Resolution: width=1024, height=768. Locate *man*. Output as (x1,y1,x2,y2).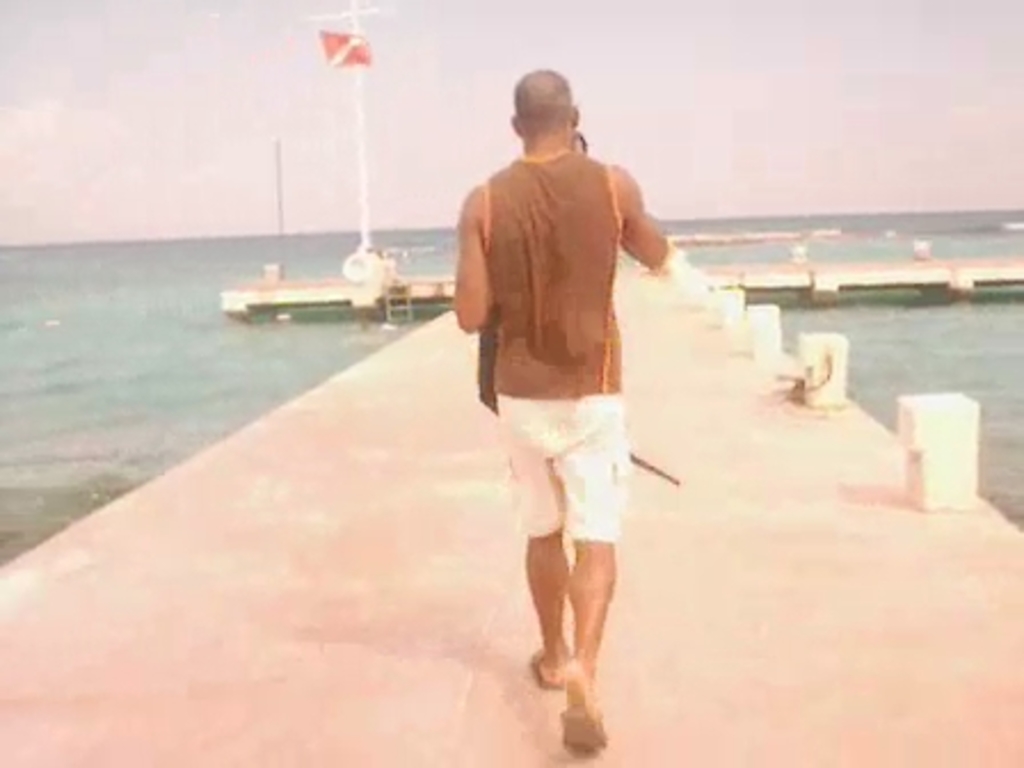
(448,73,667,750).
